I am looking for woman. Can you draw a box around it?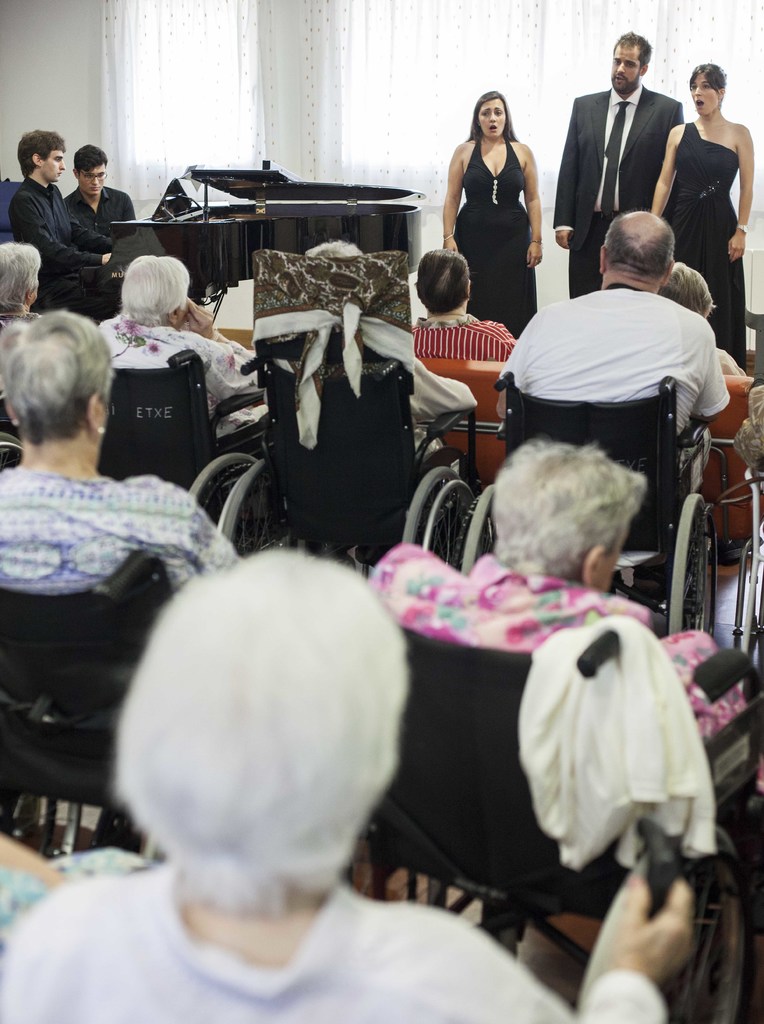
Sure, the bounding box is rect(0, 554, 699, 1023).
